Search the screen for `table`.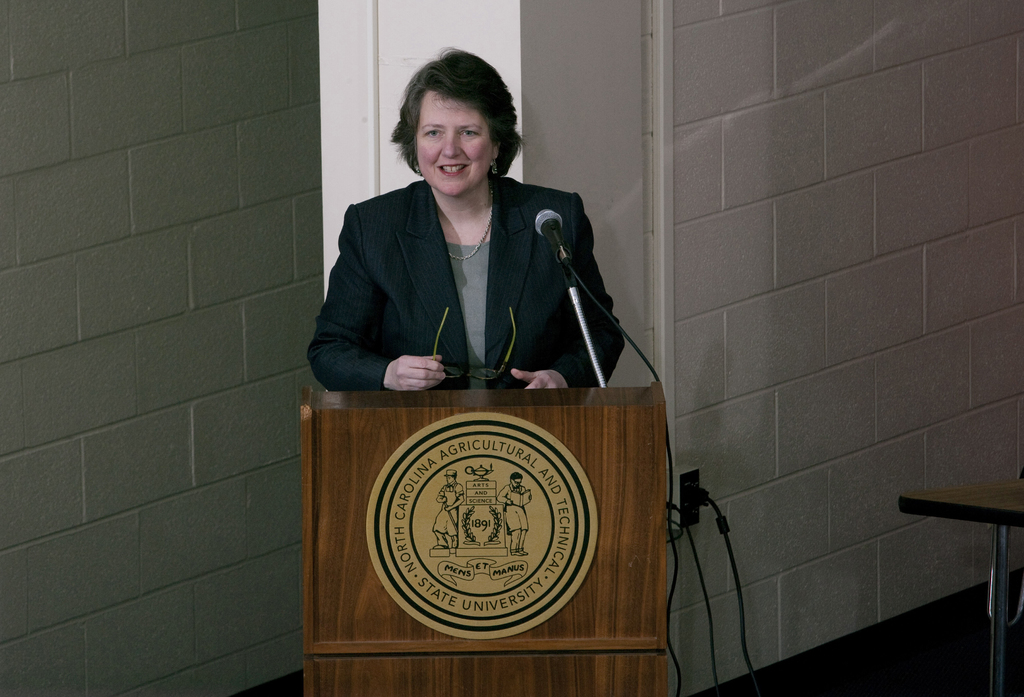
Found at 282 375 683 696.
